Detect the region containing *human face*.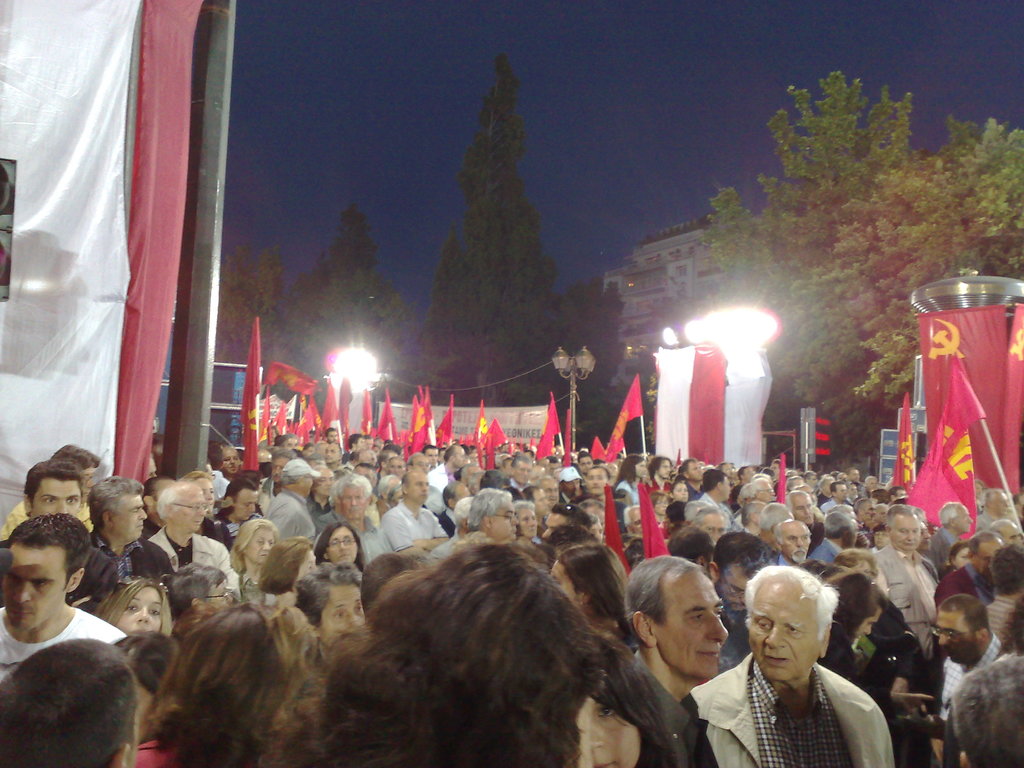
<region>655, 569, 728, 680</region>.
